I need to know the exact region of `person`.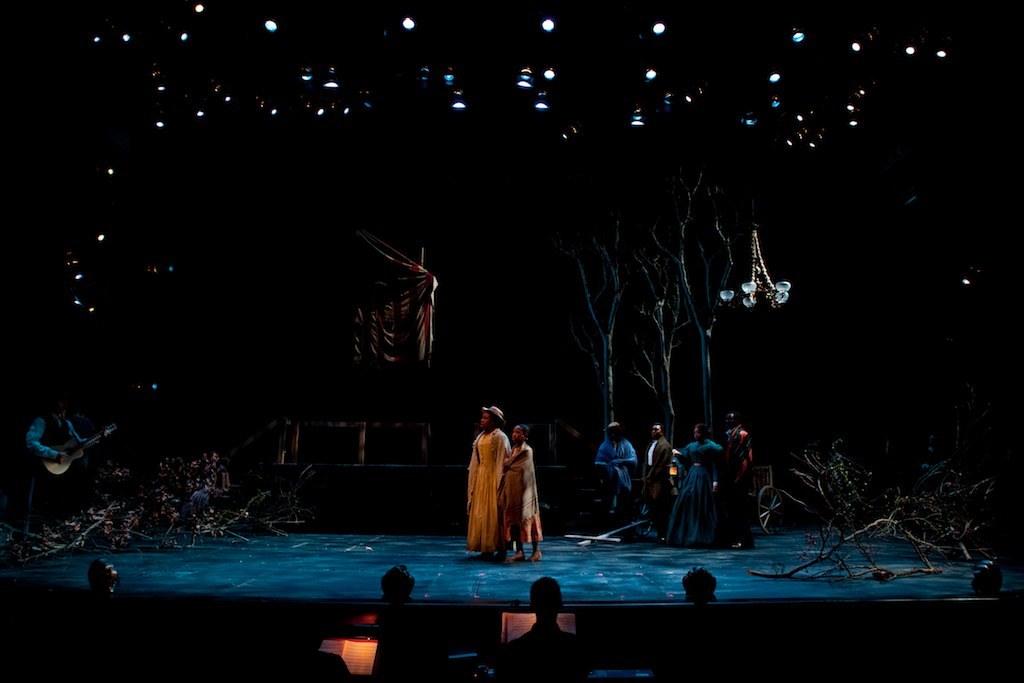
Region: 497, 578, 597, 682.
